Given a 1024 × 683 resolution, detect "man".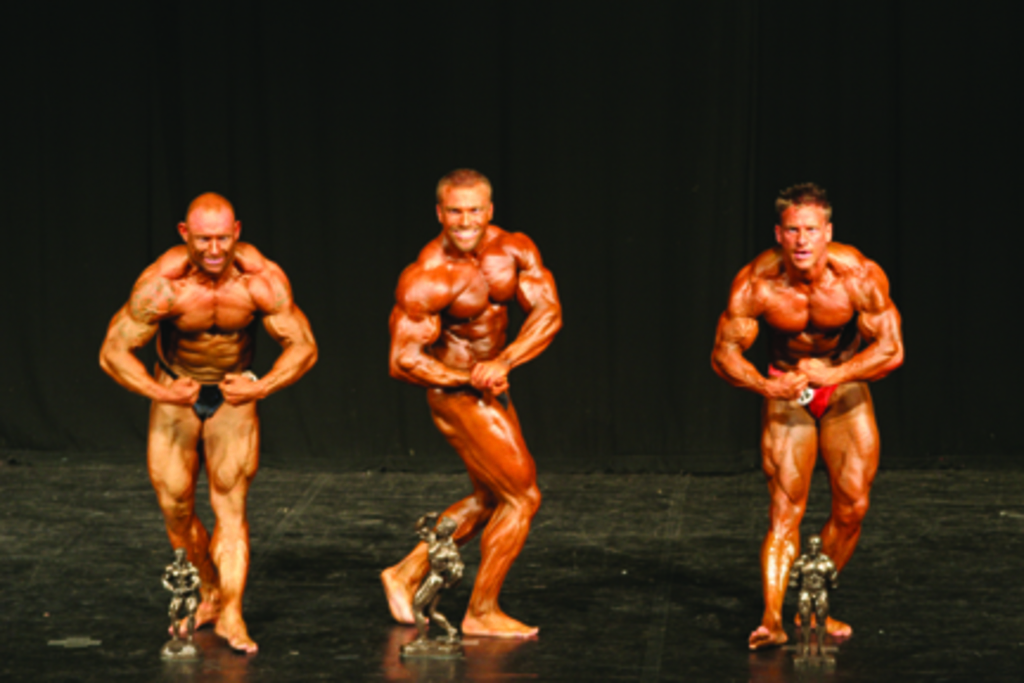
detection(95, 192, 322, 655).
